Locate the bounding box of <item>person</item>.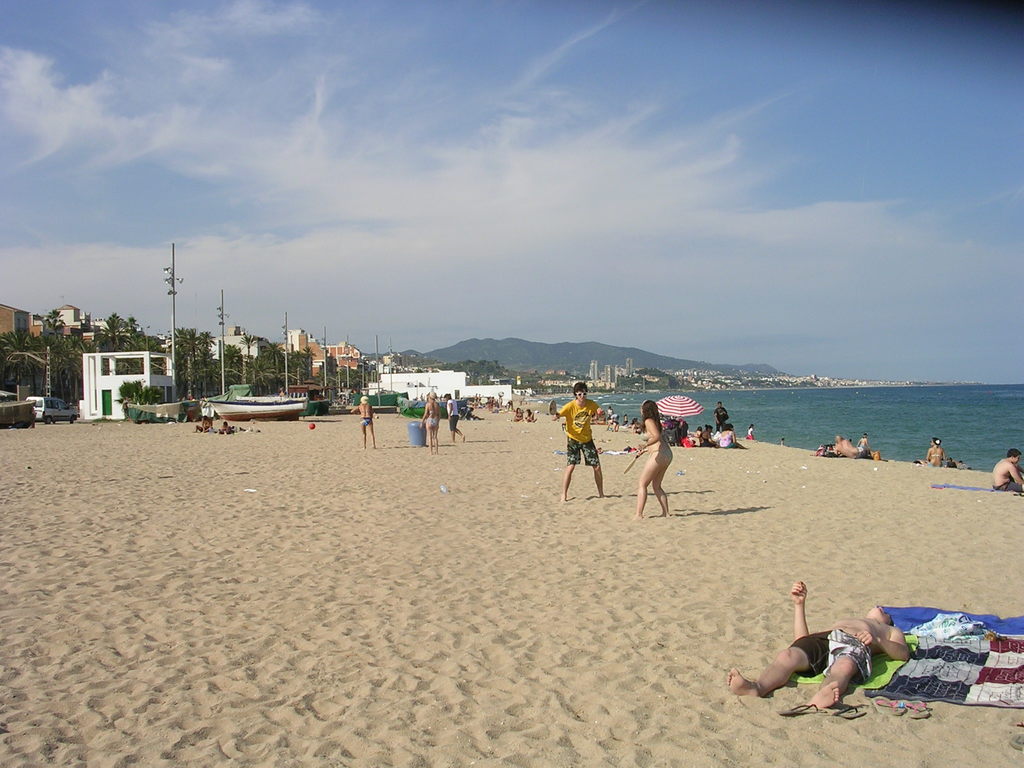
Bounding box: [left=985, top=438, right=1023, bottom=490].
